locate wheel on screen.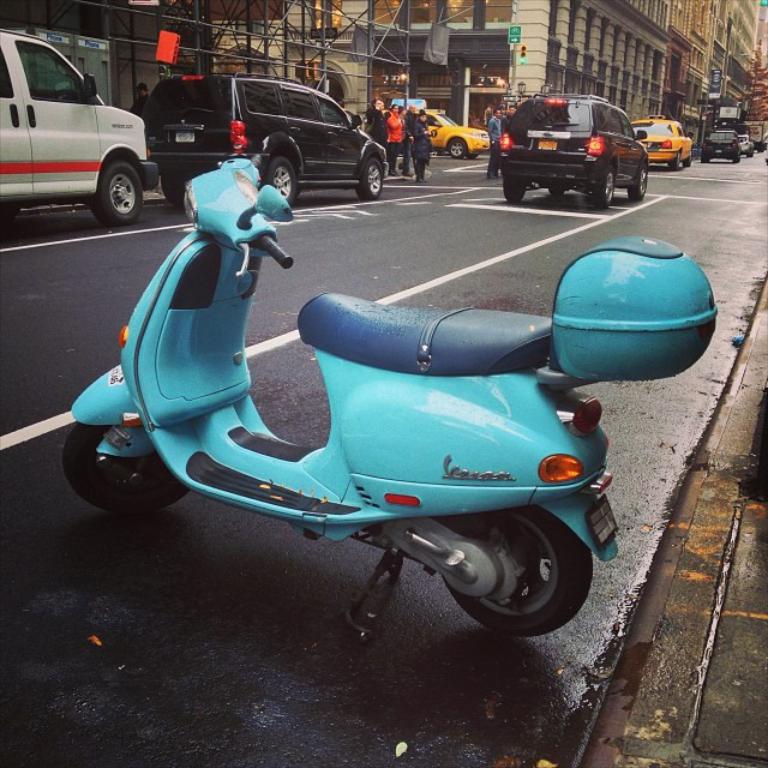
On screen at 263,155,298,209.
